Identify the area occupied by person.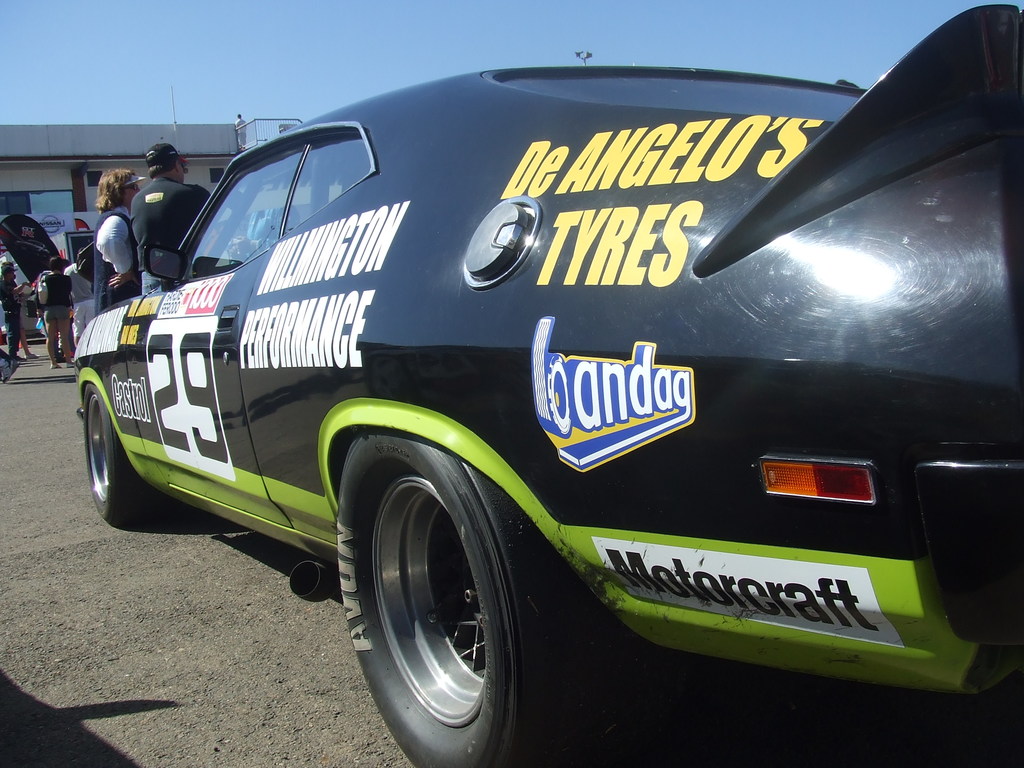
Area: <box>90,164,150,314</box>.
